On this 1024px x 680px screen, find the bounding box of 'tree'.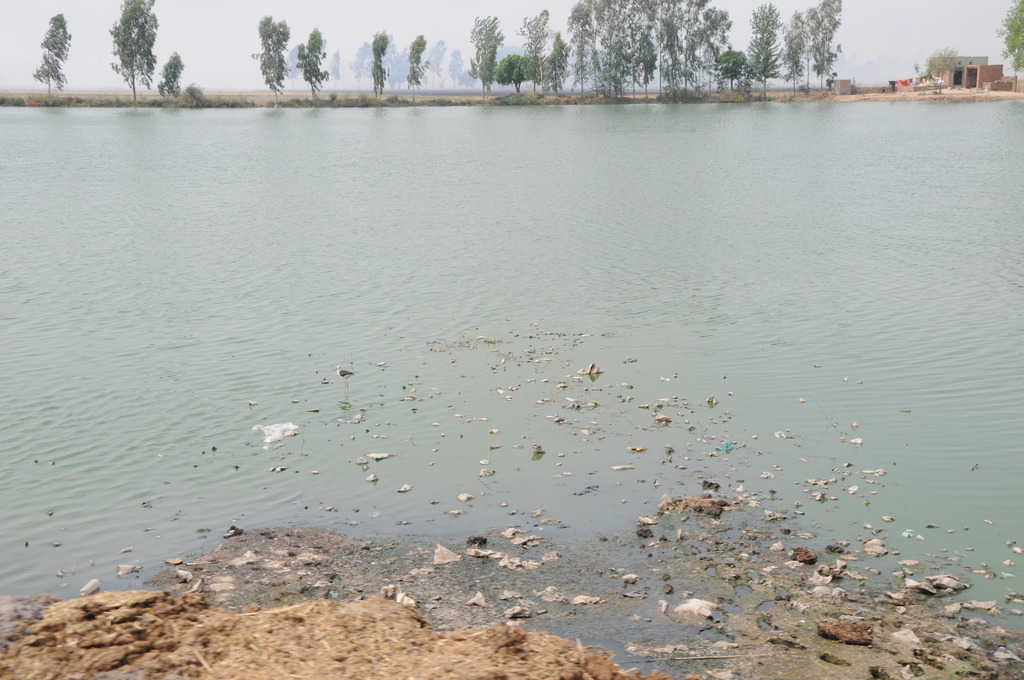
Bounding box: rect(563, 0, 600, 90).
